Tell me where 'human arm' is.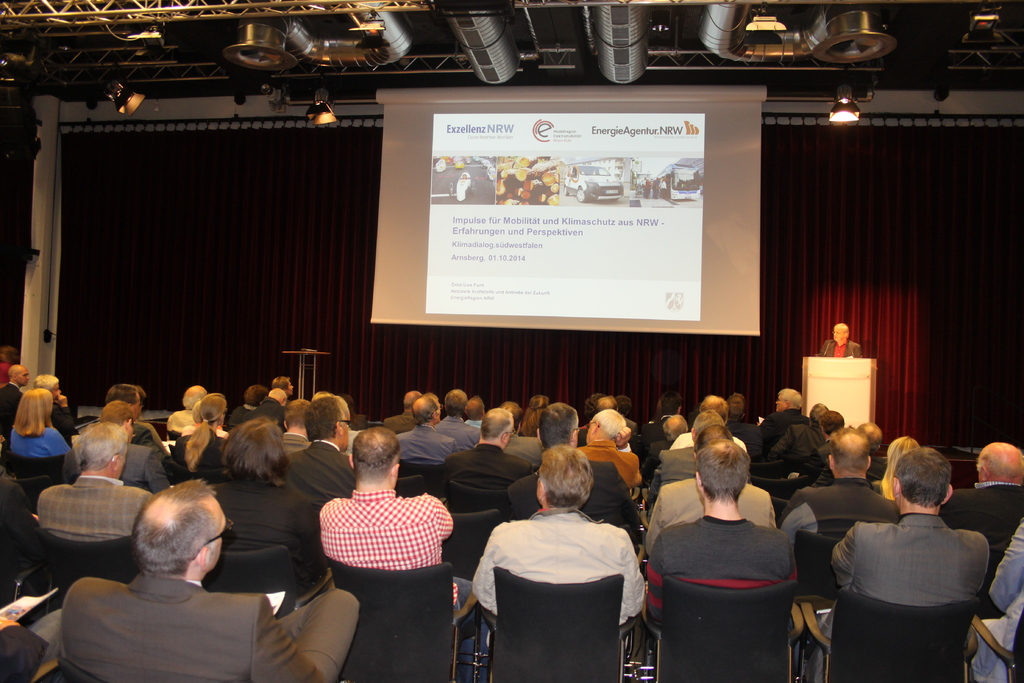
'human arm' is at {"left": 644, "top": 493, "right": 666, "bottom": 547}.
